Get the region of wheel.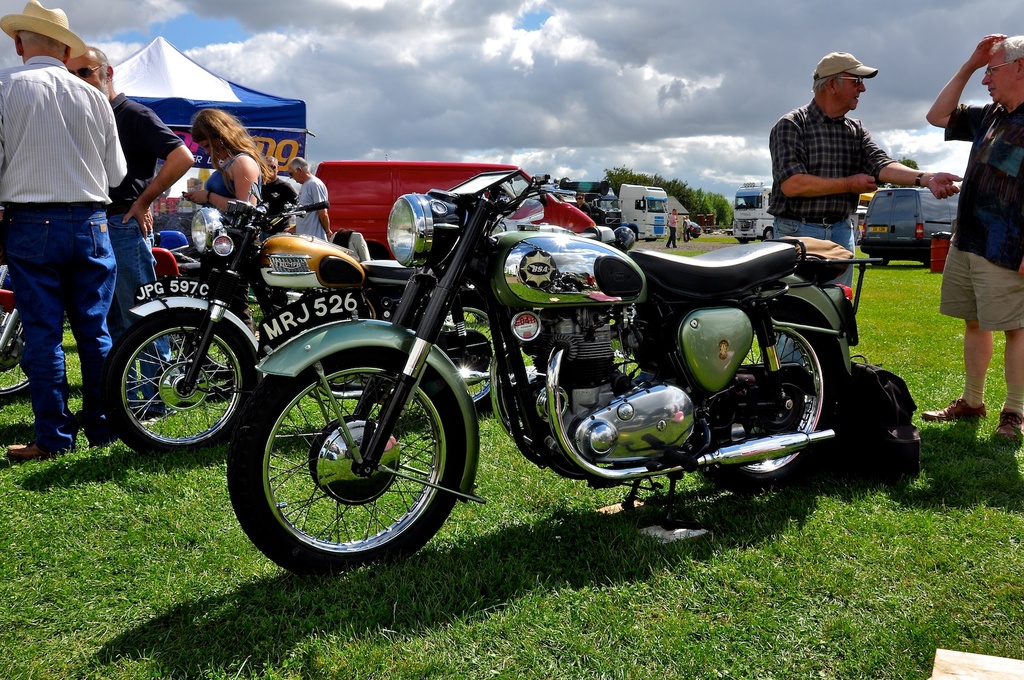
(436,294,507,417).
